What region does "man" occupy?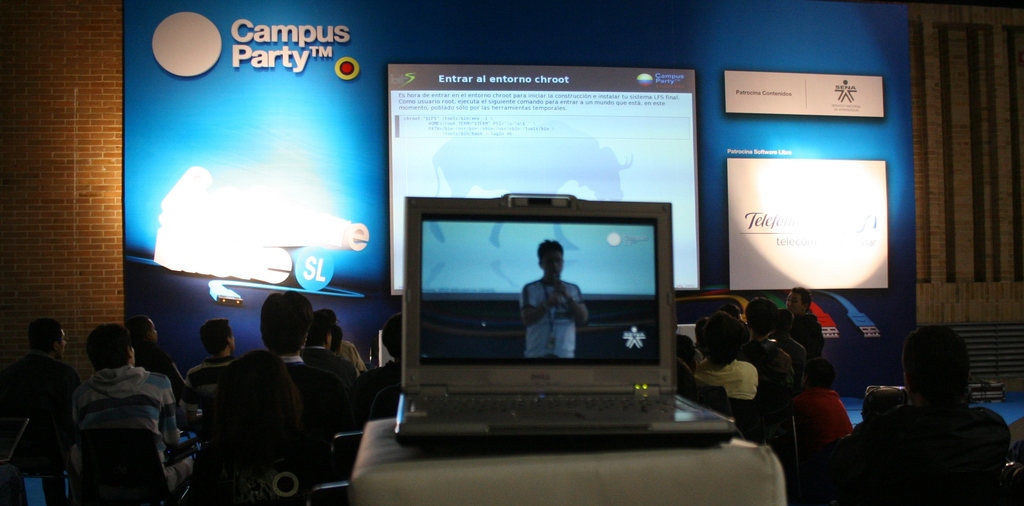
locate(236, 291, 349, 505).
